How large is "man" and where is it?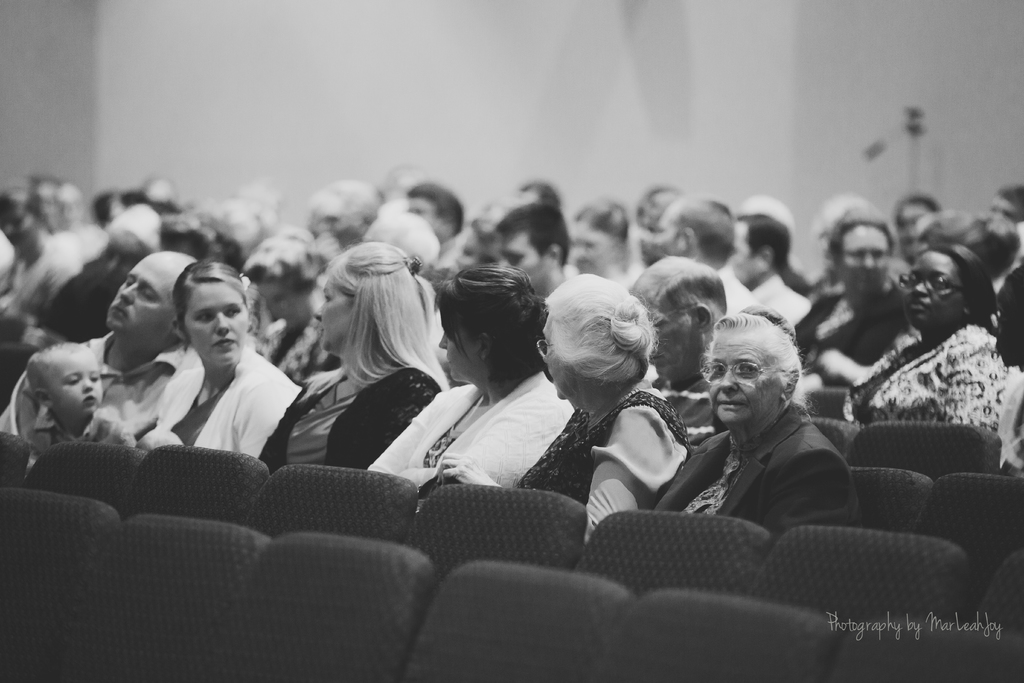
Bounding box: 635, 258, 734, 444.
